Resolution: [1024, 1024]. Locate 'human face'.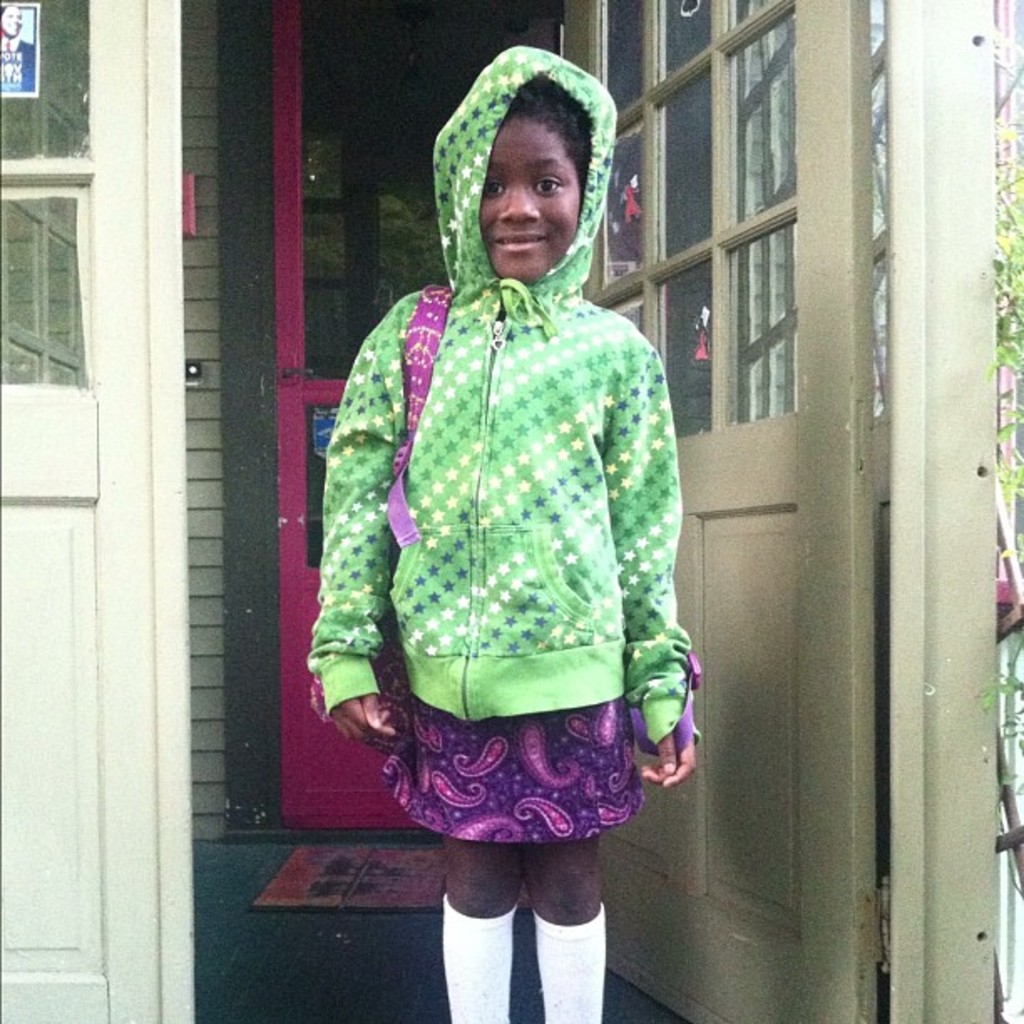
BBox(494, 117, 587, 281).
